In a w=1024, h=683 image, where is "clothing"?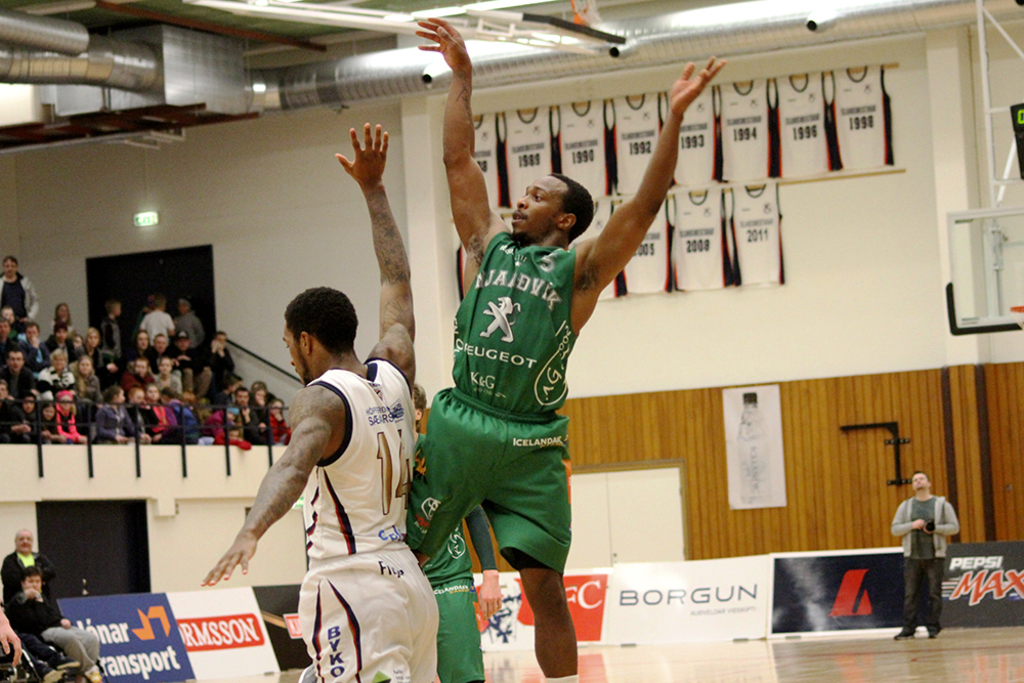
pyautogui.locateOnScreen(439, 524, 479, 682).
